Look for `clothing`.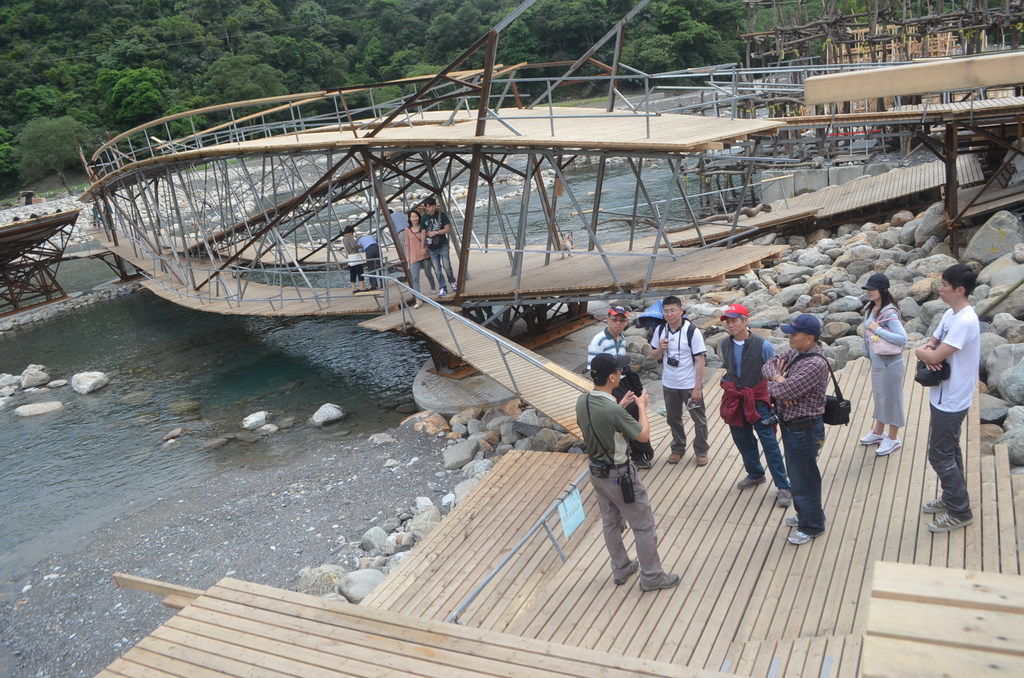
Found: [702, 327, 797, 512].
